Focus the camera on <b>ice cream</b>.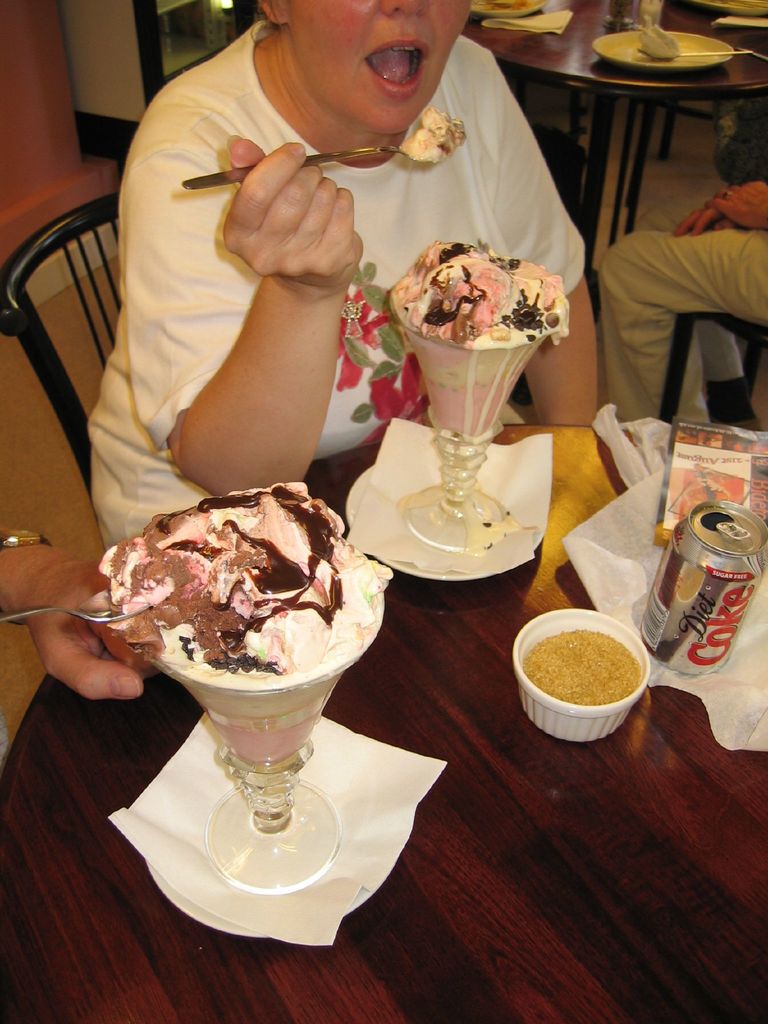
Focus region: {"x1": 394, "y1": 101, "x2": 474, "y2": 169}.
